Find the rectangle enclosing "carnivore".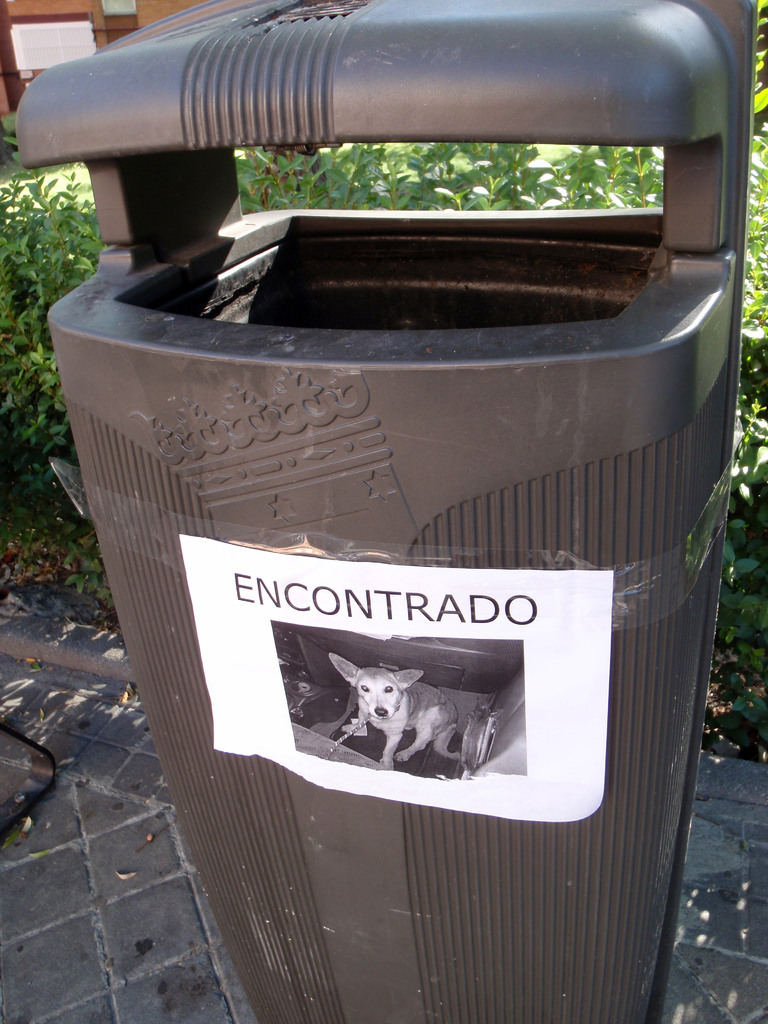
(328, 652, 461, 765).
